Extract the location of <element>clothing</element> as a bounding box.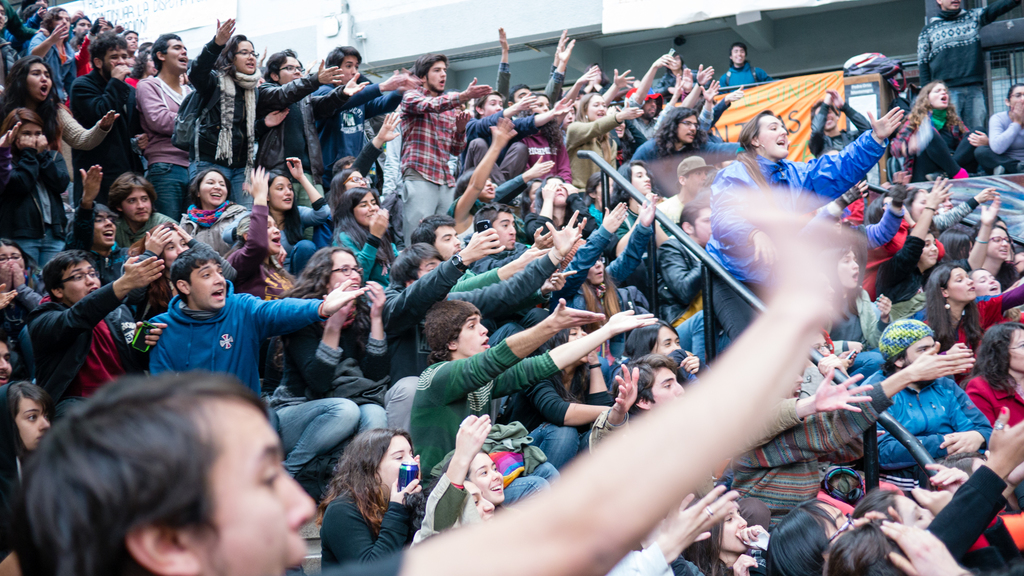
bbox=[0, 34, 22, 93].
